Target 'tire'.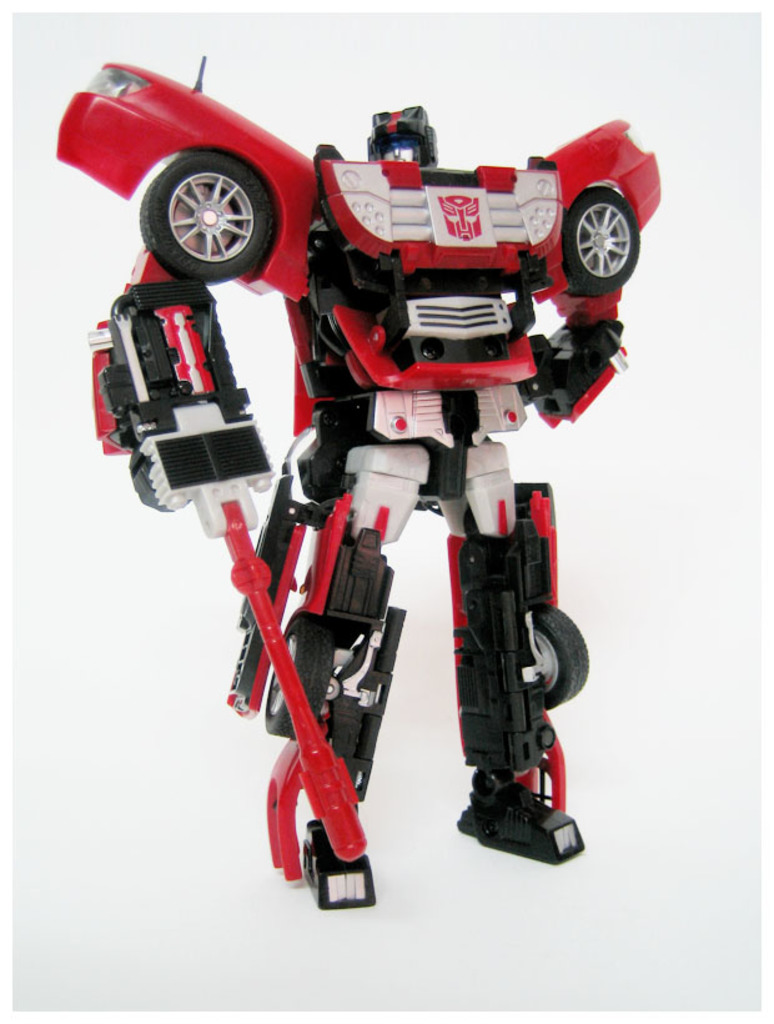
Target region: bbox(562, 190, 643, 296).
